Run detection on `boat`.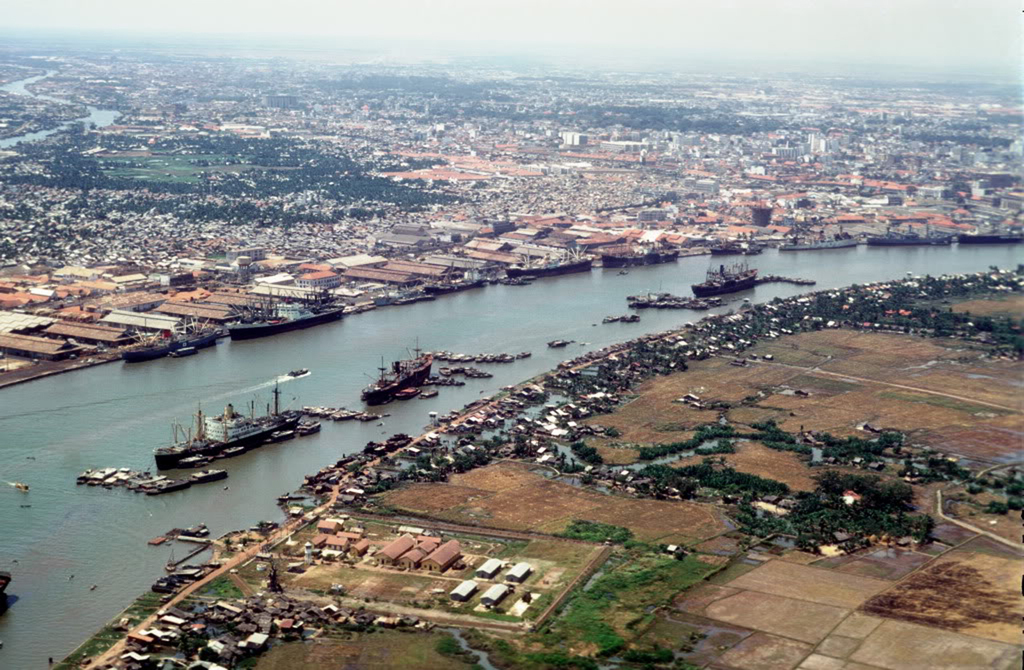
Result: BBox(417, 392, 436, 401).
